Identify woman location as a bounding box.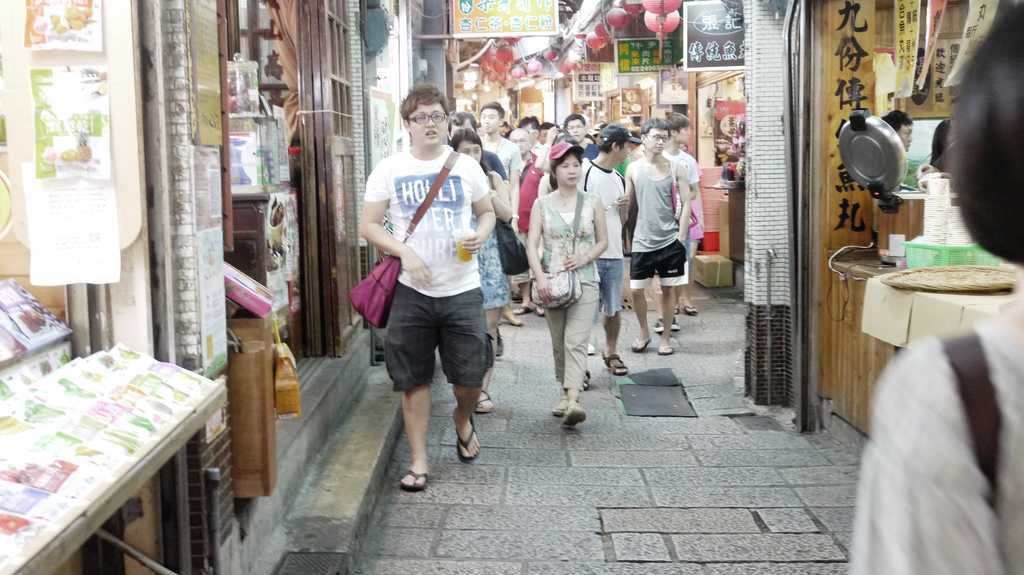
449 129 514 411.
